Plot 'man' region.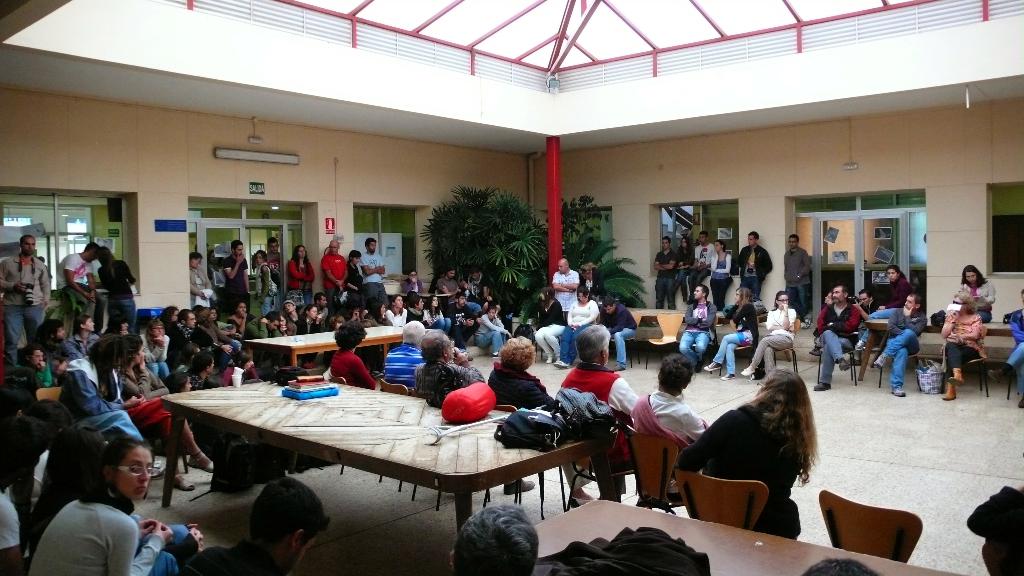
Plotted at 987/289/1023/408.
